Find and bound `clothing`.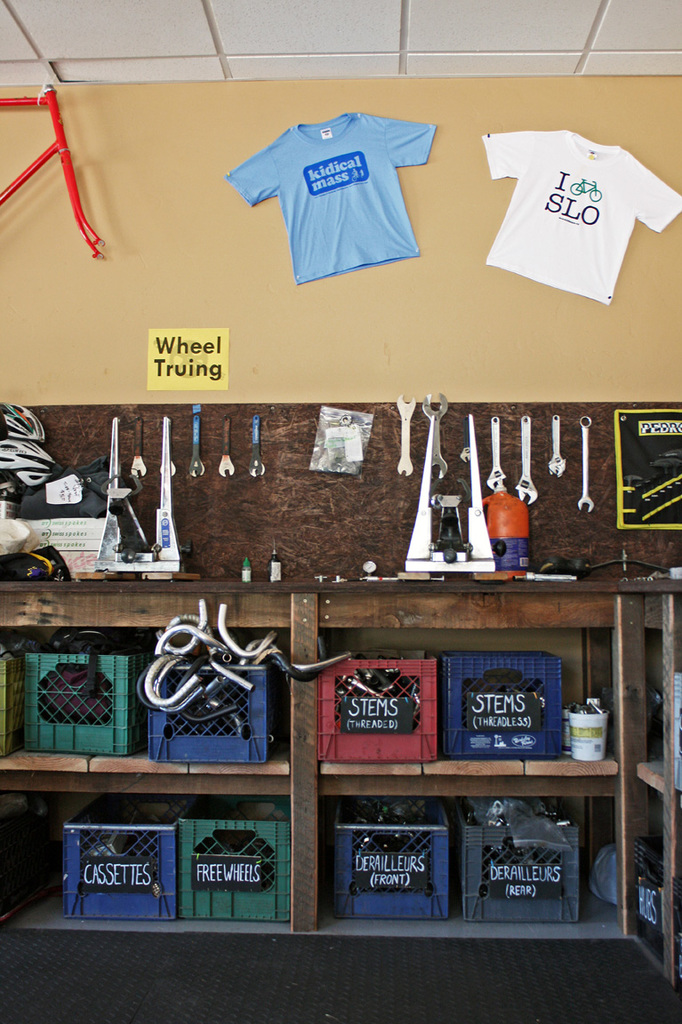
Bound: left=478, top=130, right=681, bottom=305.
